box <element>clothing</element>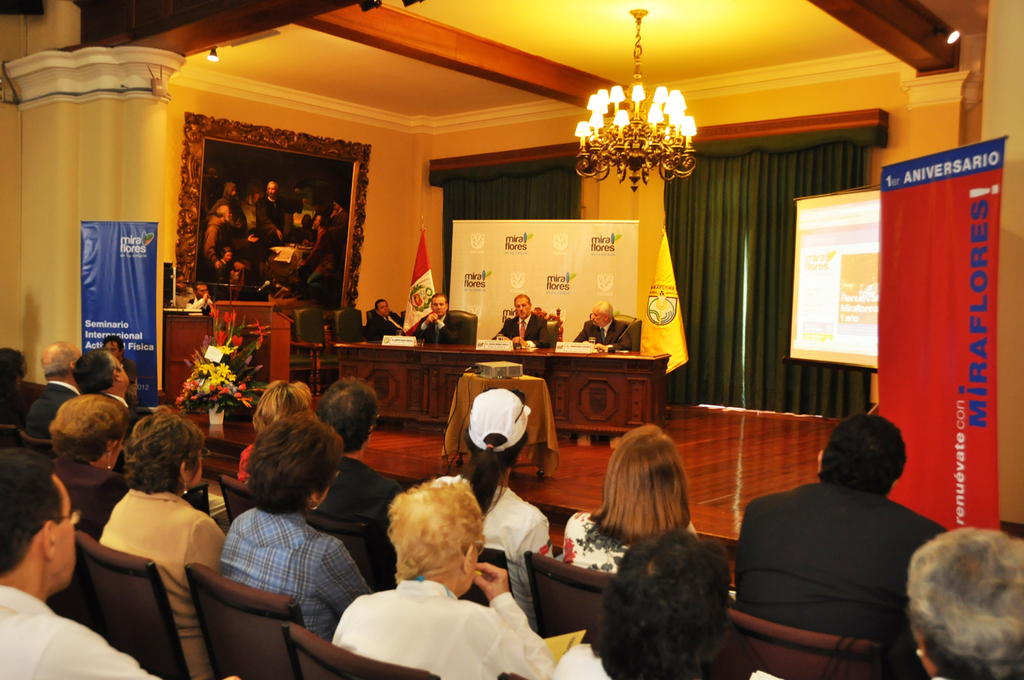
box(220, 509, 371, 641)
